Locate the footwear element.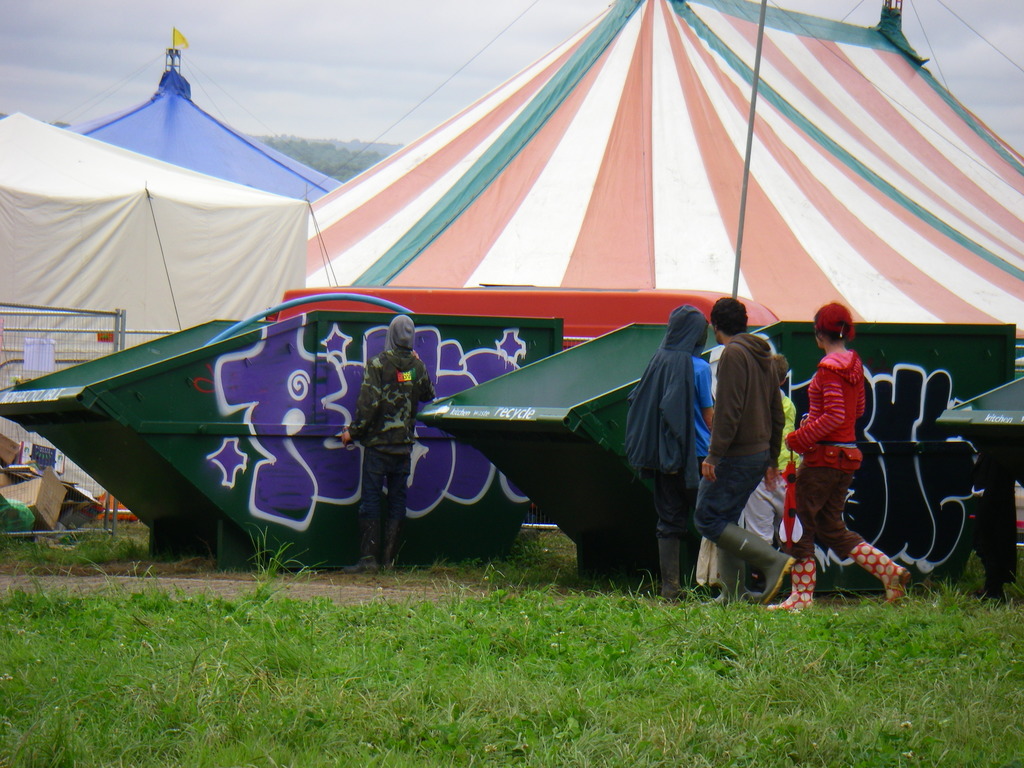
Element bbox: box(708, 542, 747, 605).
